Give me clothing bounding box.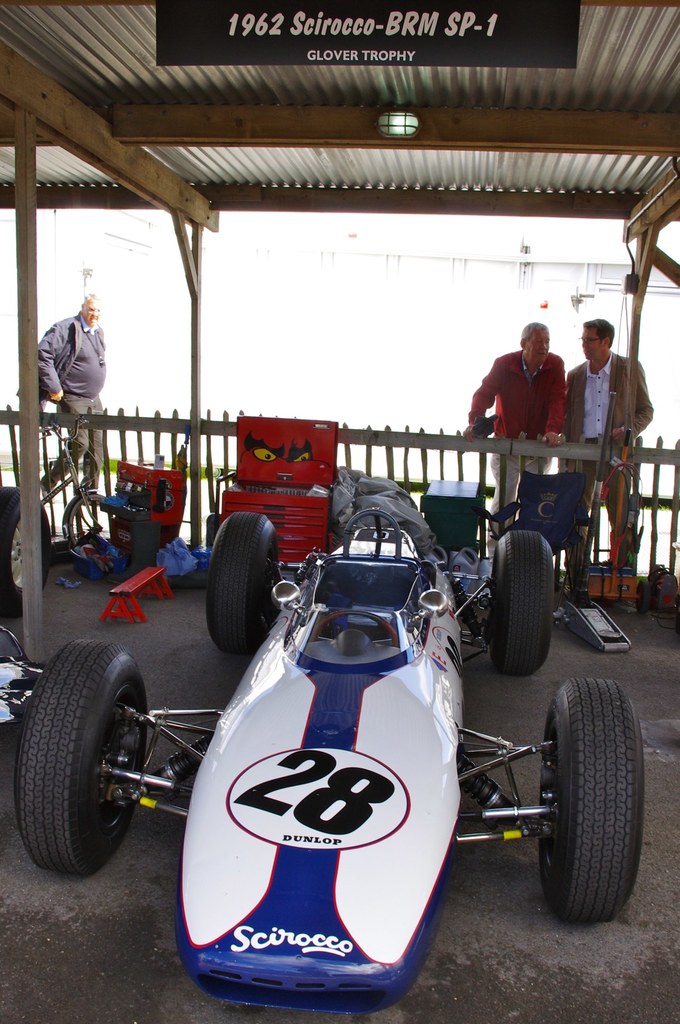
pyautogui.locateOnScreen(33, 308, 108, 499).
